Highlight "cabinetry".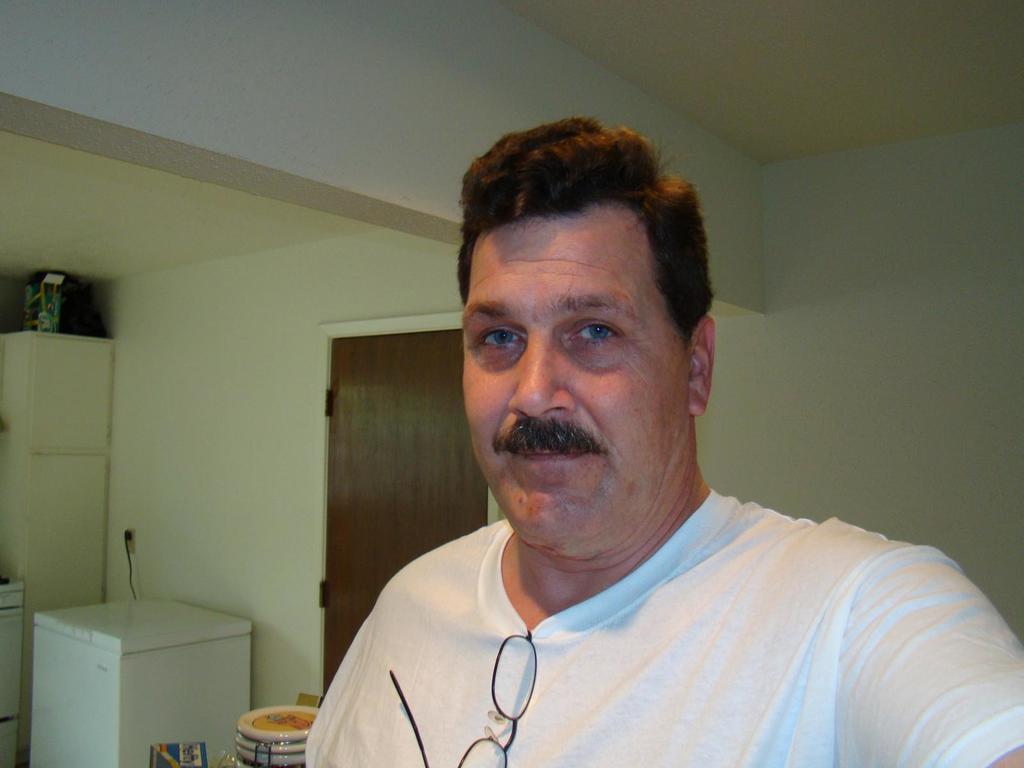
Highlighted region: bbox(30, 598, 255, 767).
